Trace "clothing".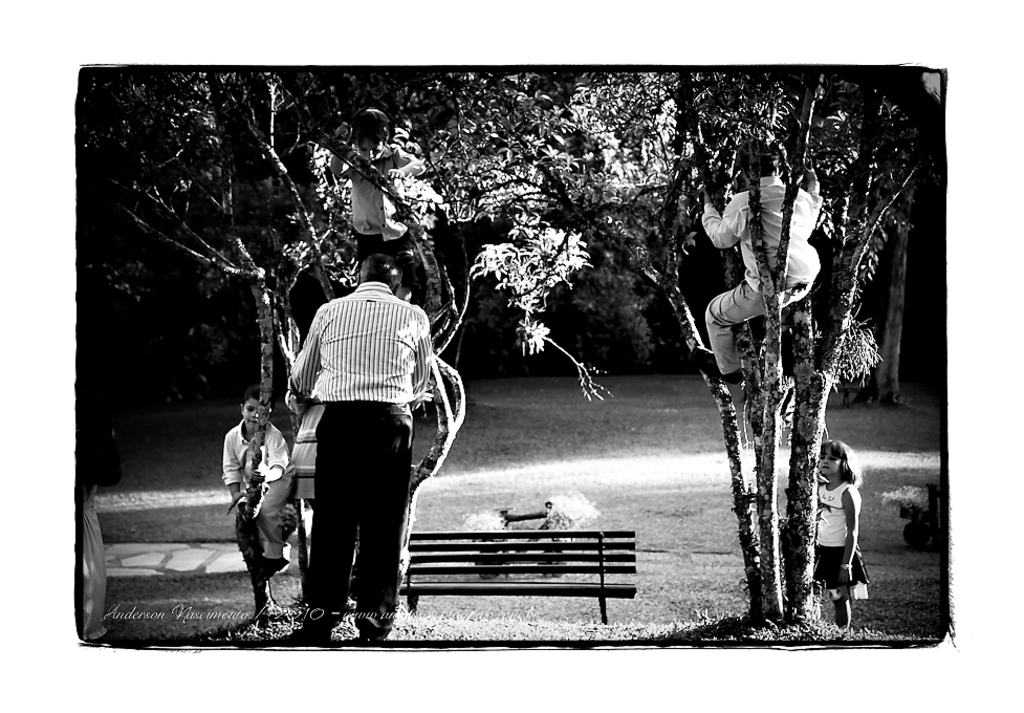
Traced to Rect(280, 279, 432, 612).
